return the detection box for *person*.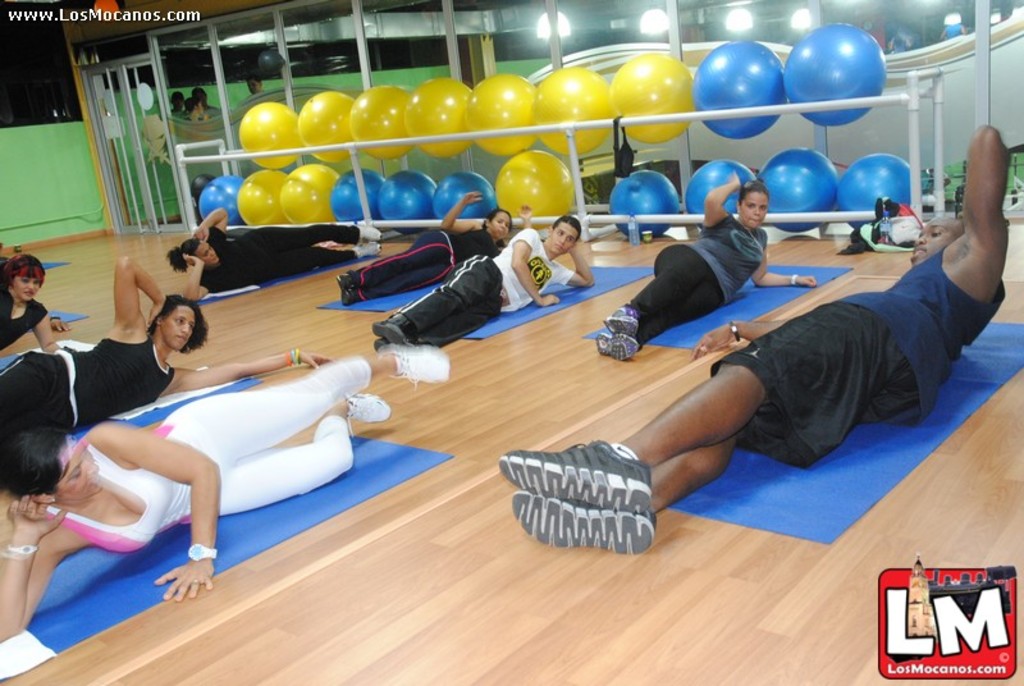
338 191 512 301.
